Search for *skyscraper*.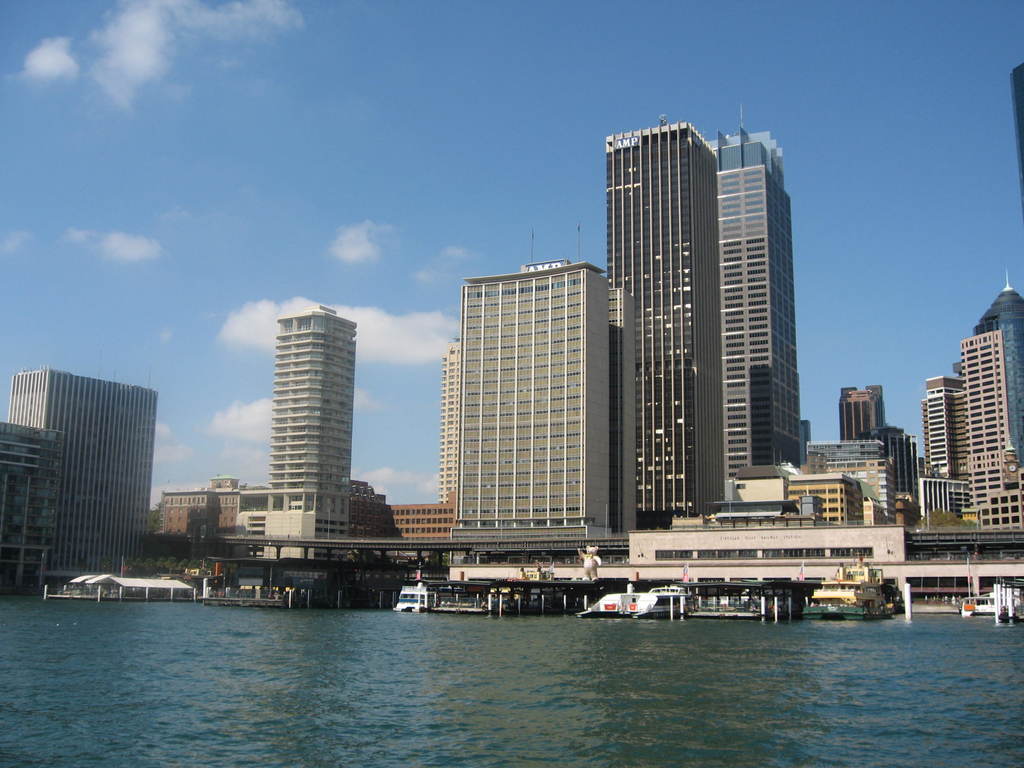
Found at 687 126 803 482.
